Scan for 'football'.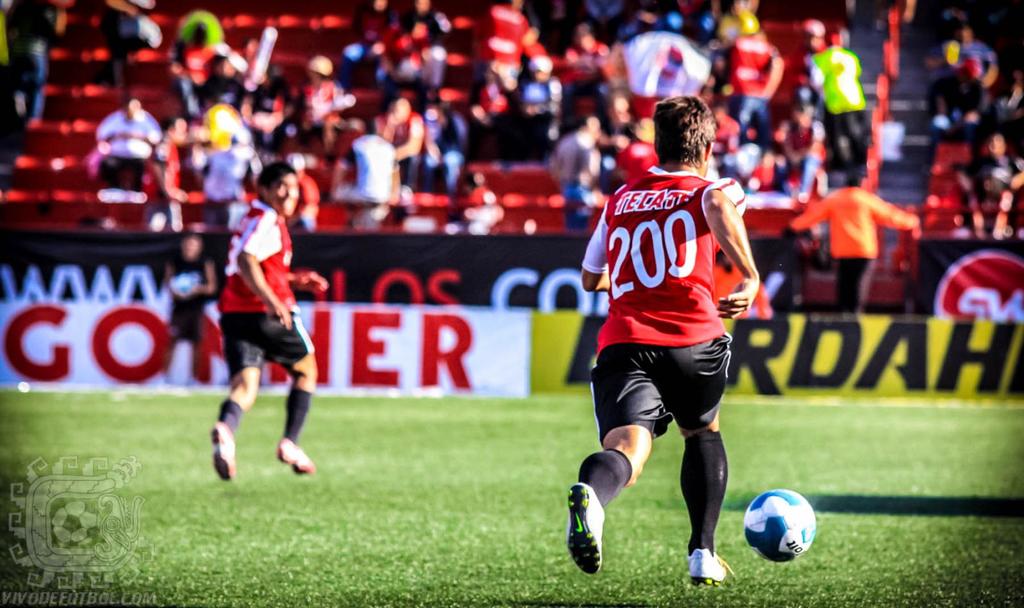
Scan result: x1=744, y1=490, x2=819, y2=564.
